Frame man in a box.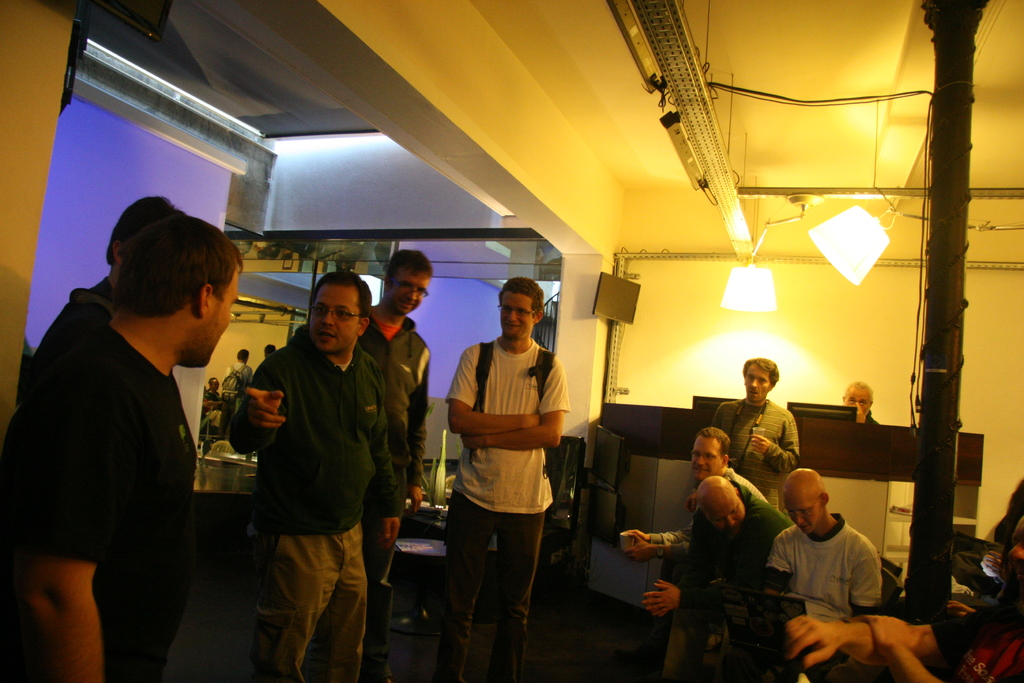
x1=656, y1=359, x2=803, y2=682.
